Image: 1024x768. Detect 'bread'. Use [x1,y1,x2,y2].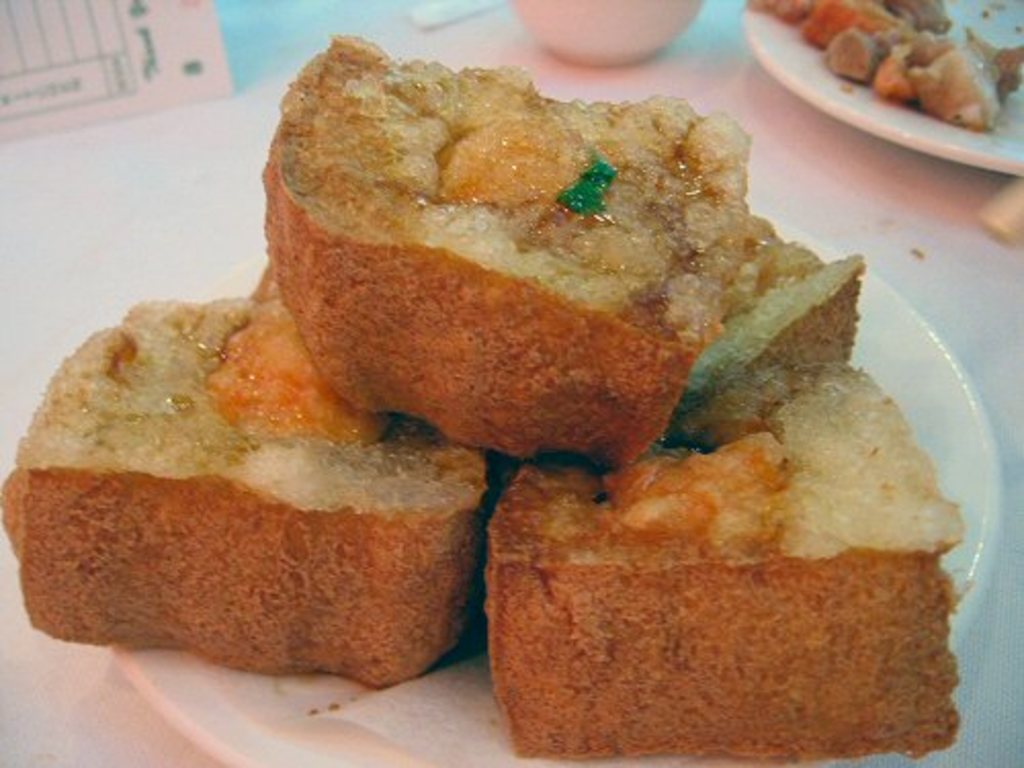
[676,270,864,432].
